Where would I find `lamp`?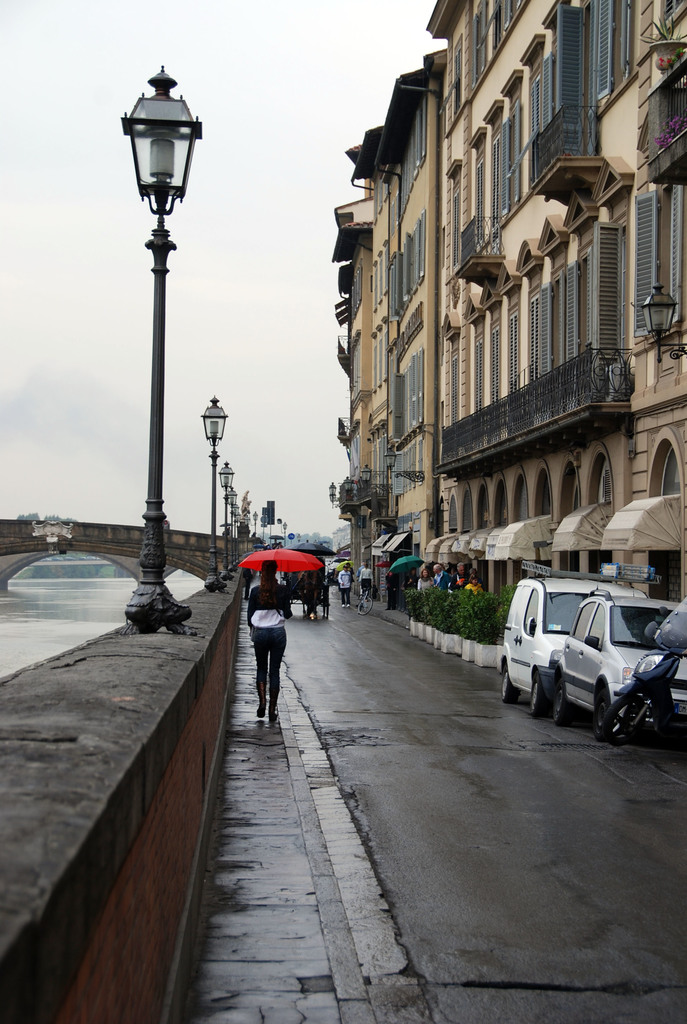
At (x1=329, y1=483, x2=344, y2=505).
